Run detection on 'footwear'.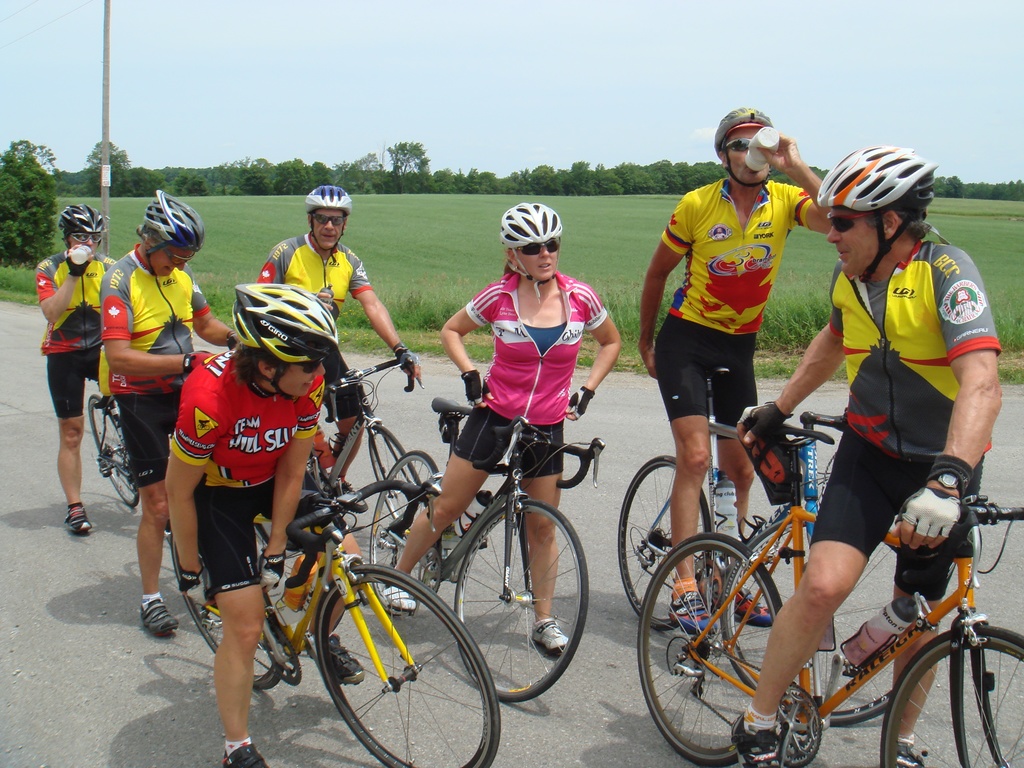
Result: pyautogui.locateOnScreen(324, 637, 364, 680).
